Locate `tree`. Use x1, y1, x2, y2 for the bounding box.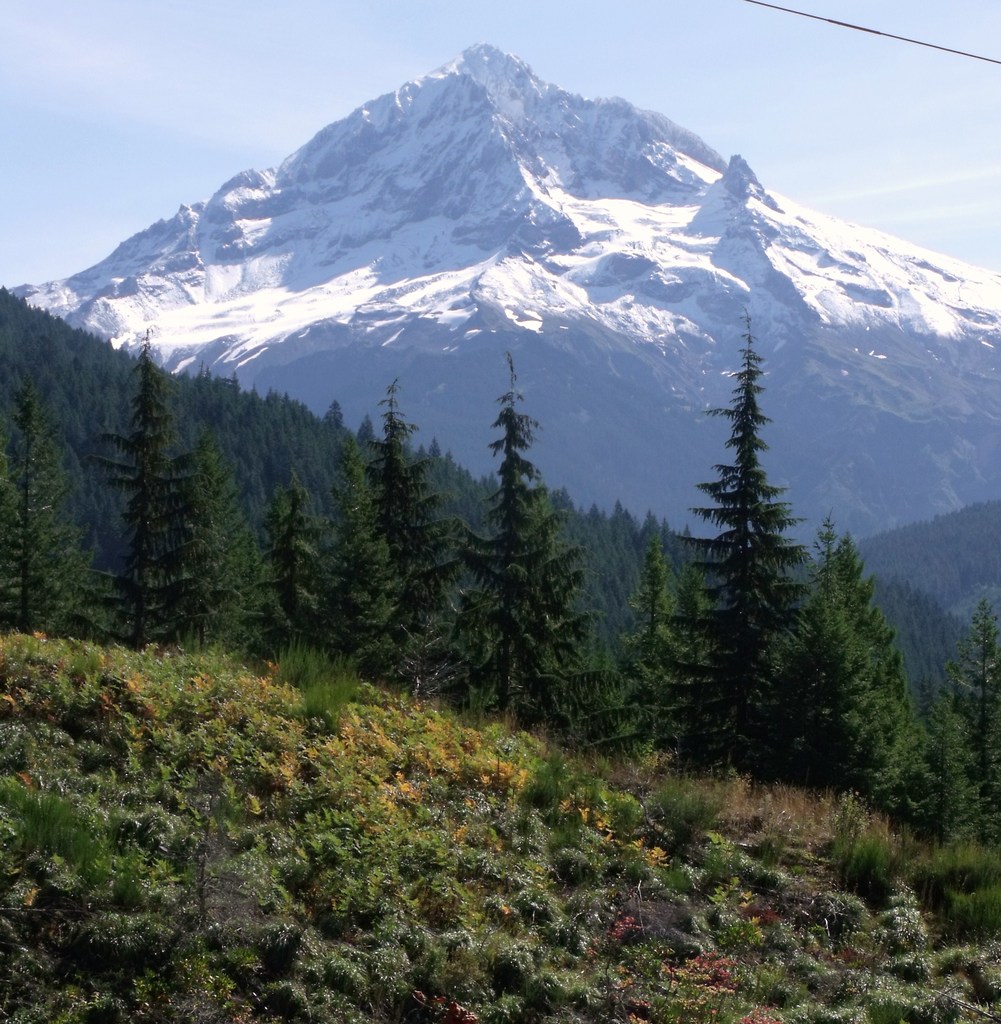
99, 342, 234, 657.
